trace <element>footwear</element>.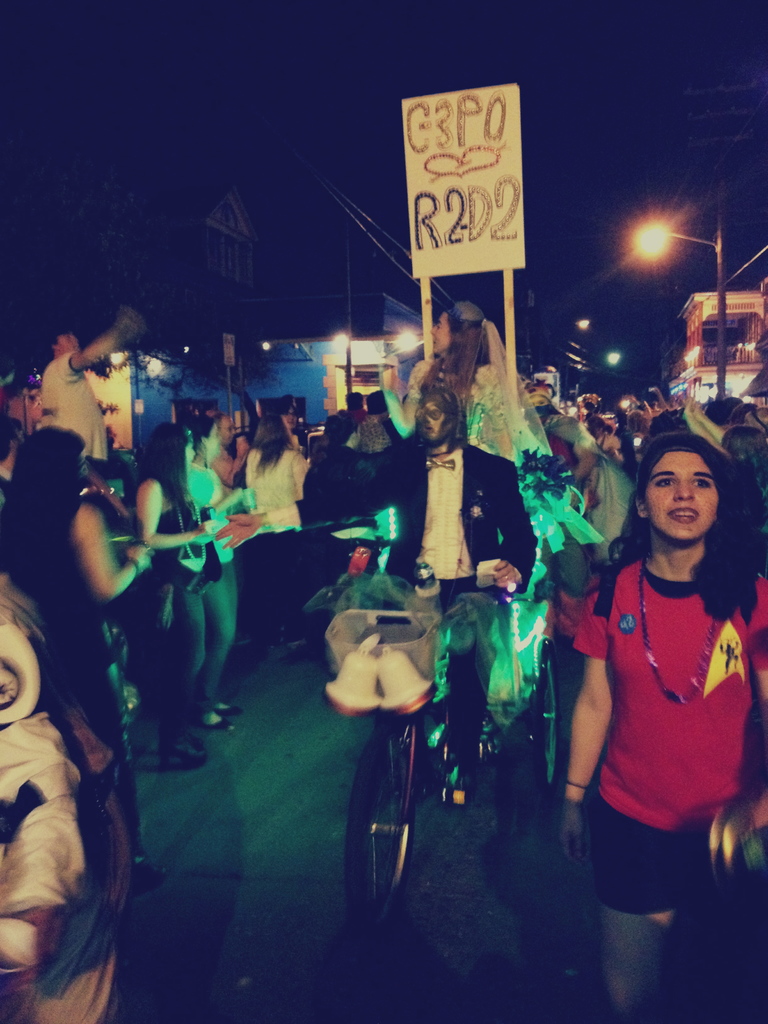
Traced to box=[195, 719, 236, 734].
